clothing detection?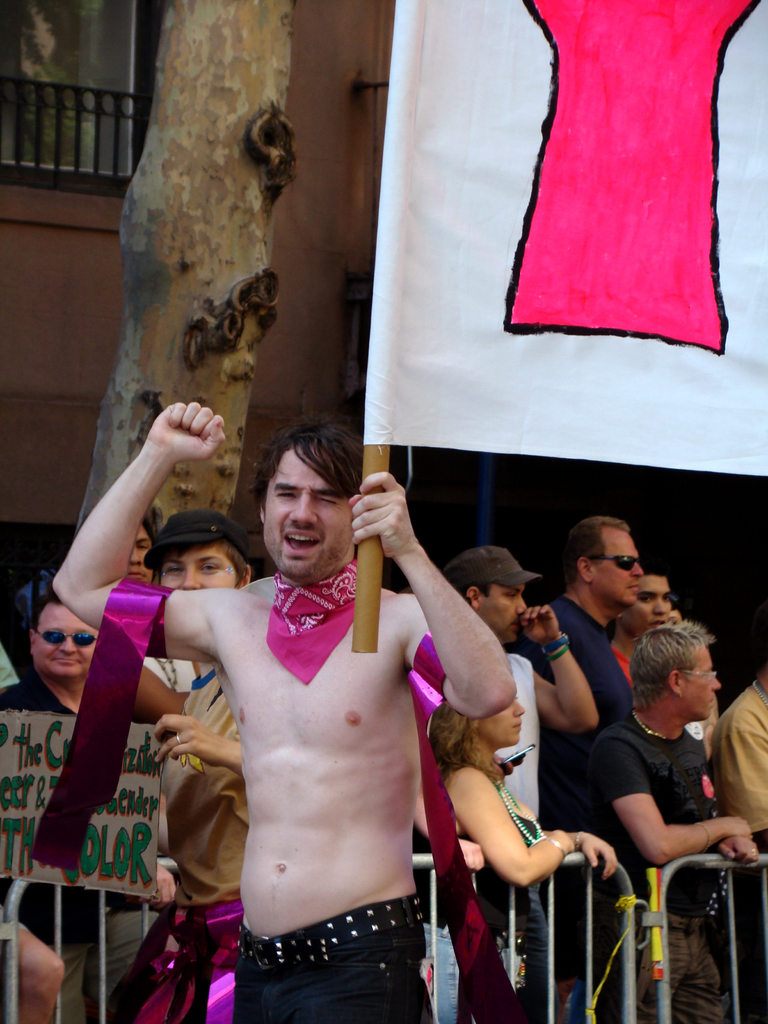
(0,648,21,685)
